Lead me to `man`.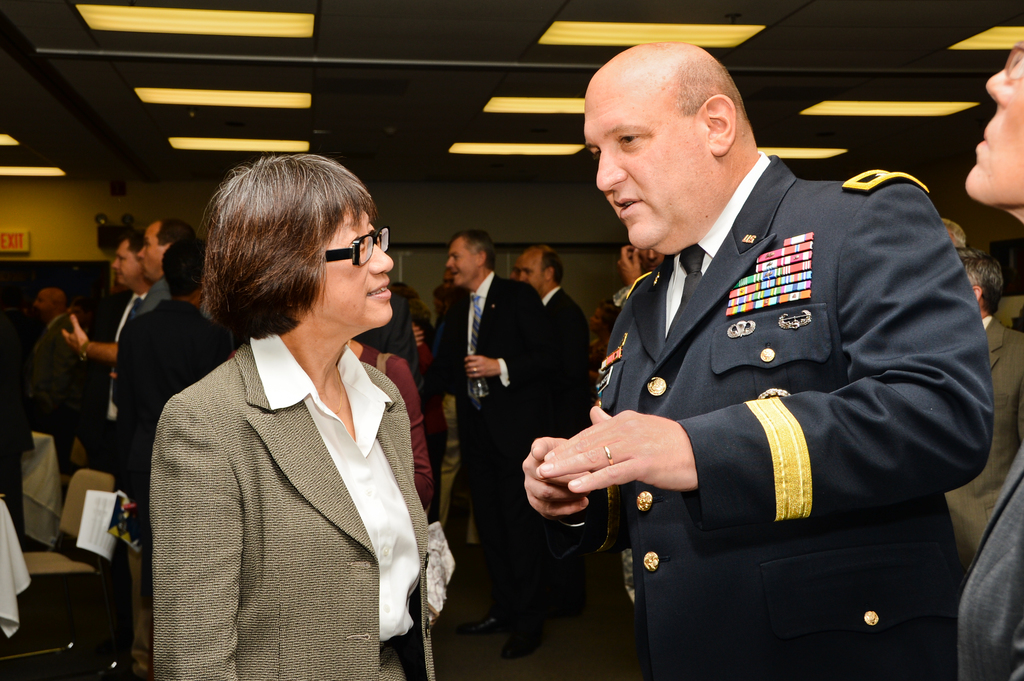
Lead to box=[942, 254, 1023, 572].
